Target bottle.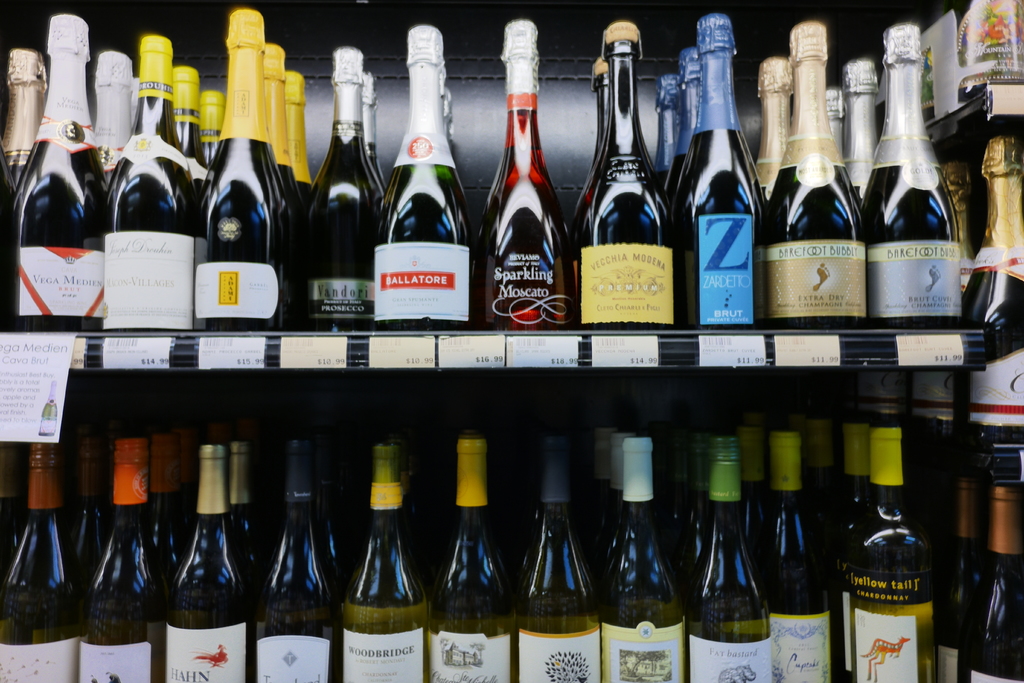
Target region: [left=195, top=1, right=287, bottom=327].
